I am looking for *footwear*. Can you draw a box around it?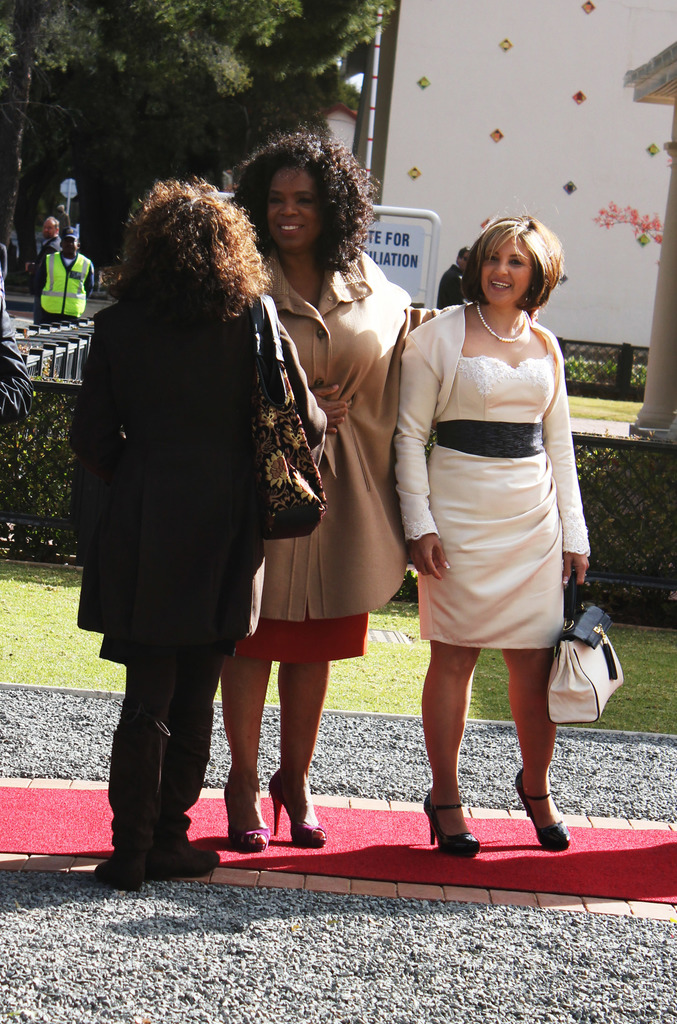
Sure, the bounding box is (x1=417, y1=787, x2=482, y2=858).
